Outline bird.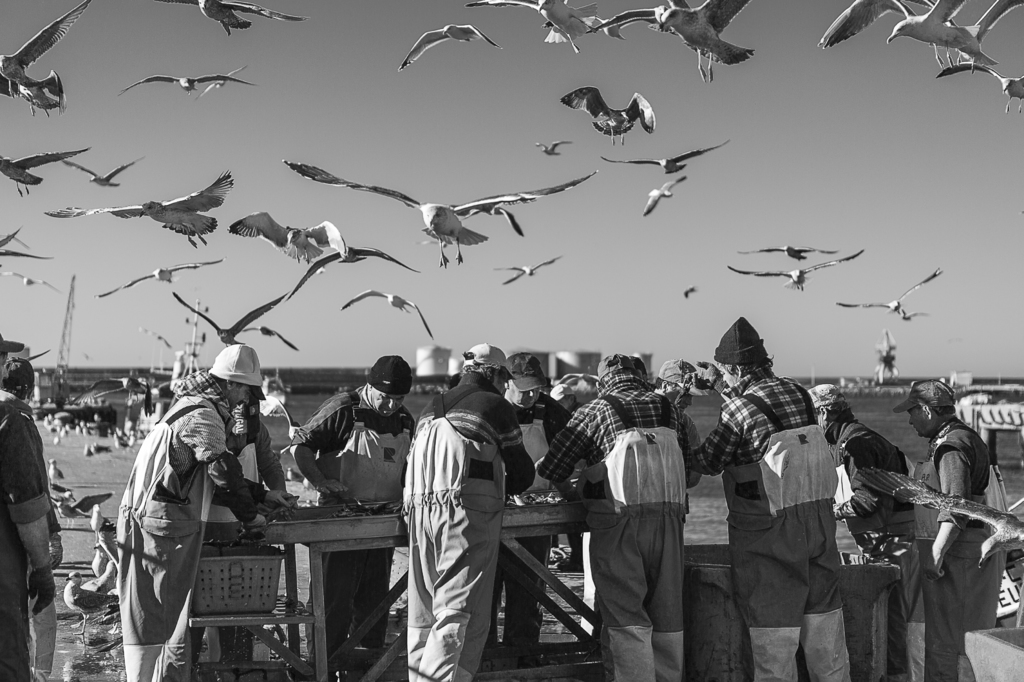
Outline: (899, 0, 1023, 72).
